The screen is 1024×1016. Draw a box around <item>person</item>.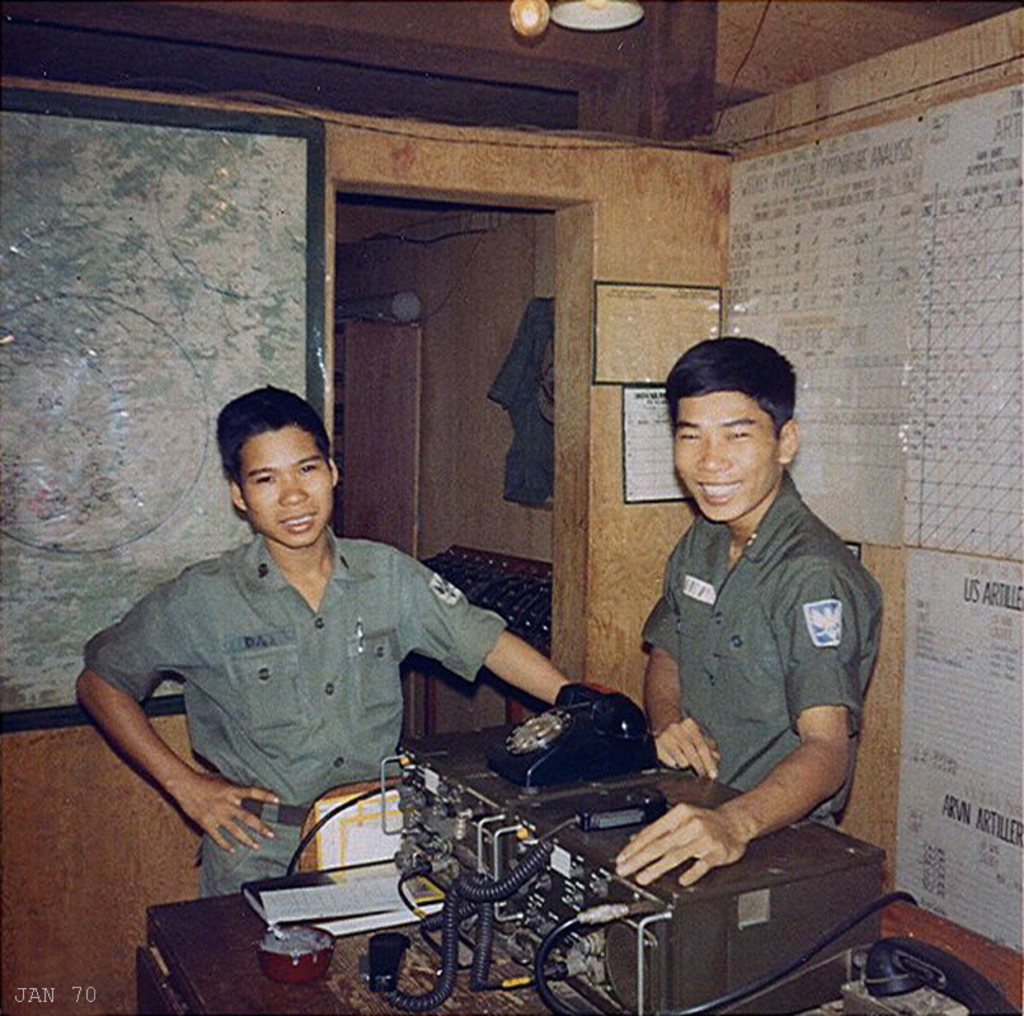
591 316 870 945.
